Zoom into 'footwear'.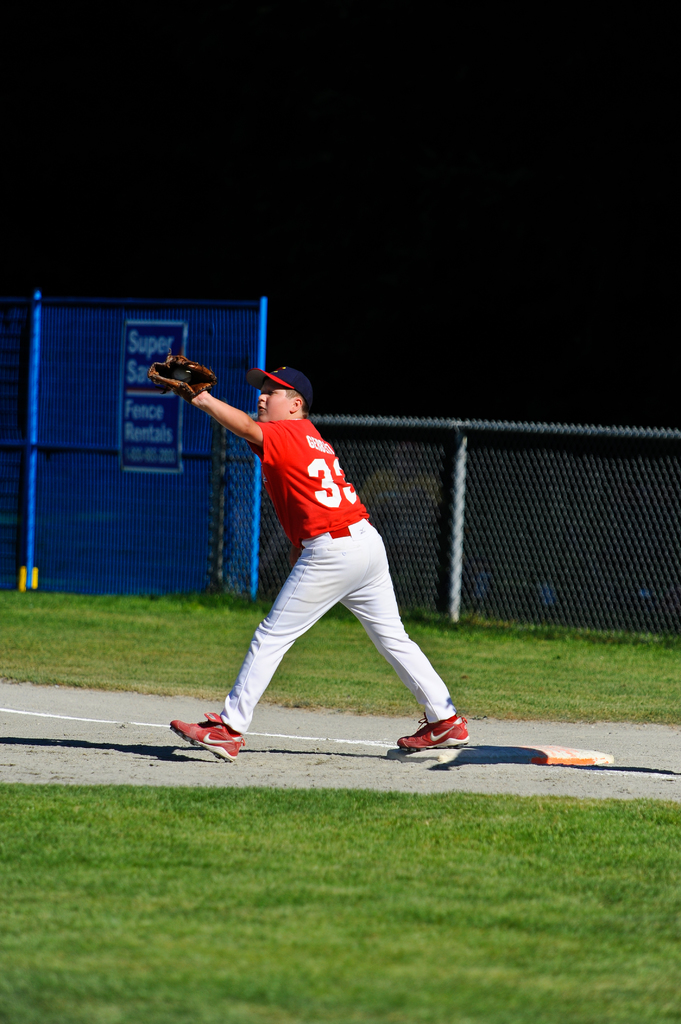
Zoom target: bbox(169, 714, 252, 765).
